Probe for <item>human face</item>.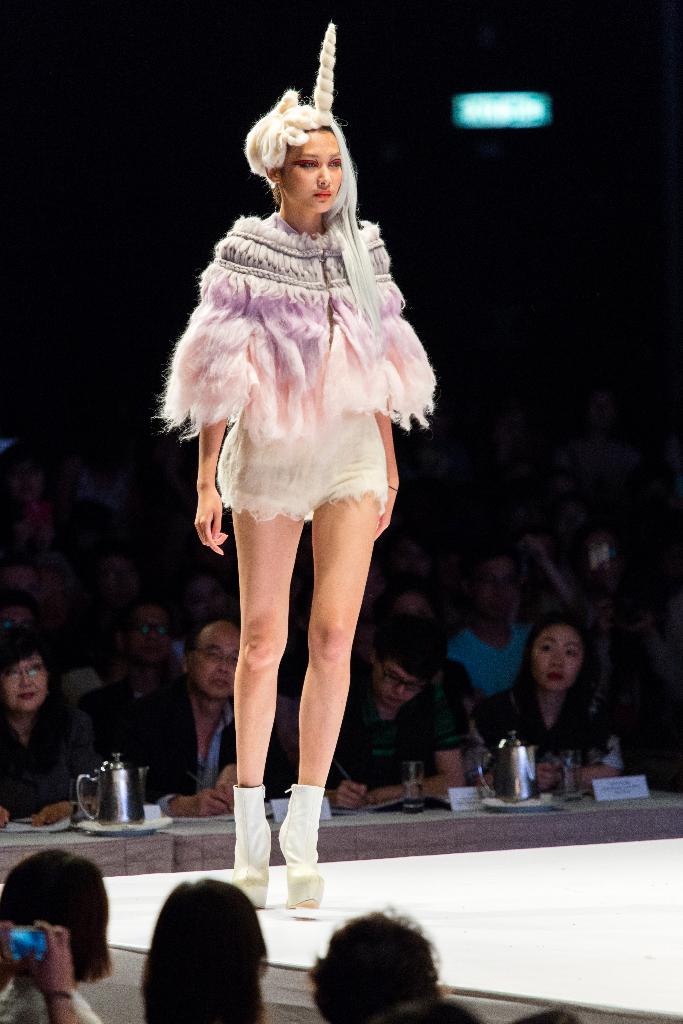
Probe result: 473/564/517/625.
